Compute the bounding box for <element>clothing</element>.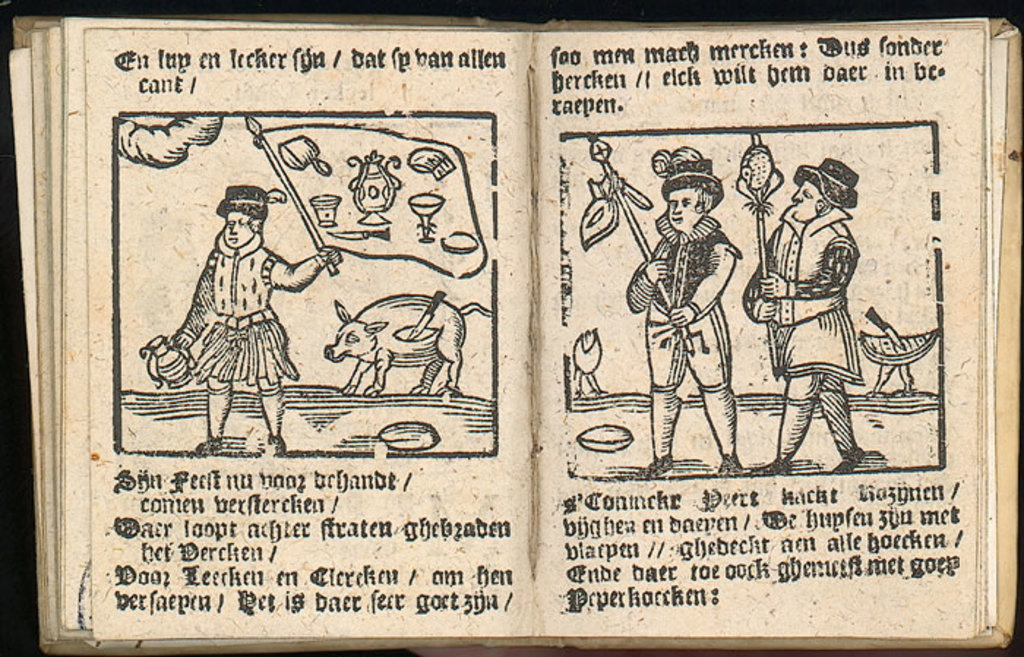
<box>745,198,860,385</box>.
